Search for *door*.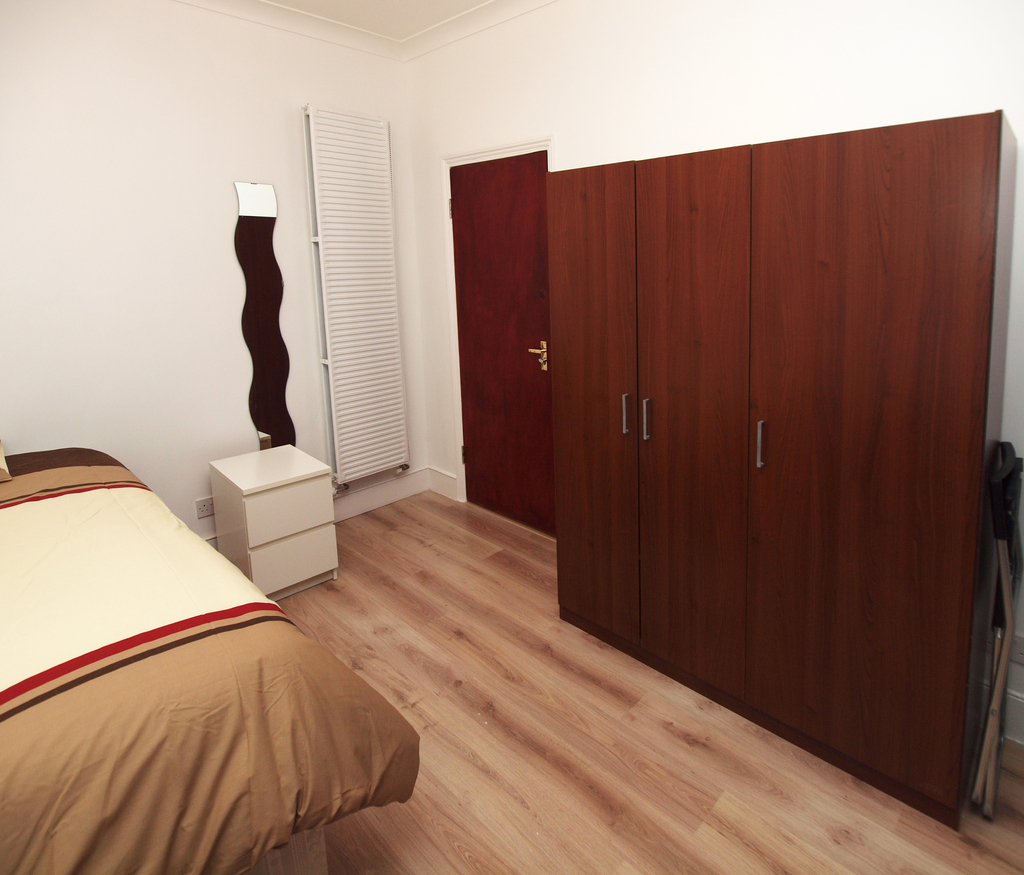
Found at bbox=[467, 157, 562, 552].
